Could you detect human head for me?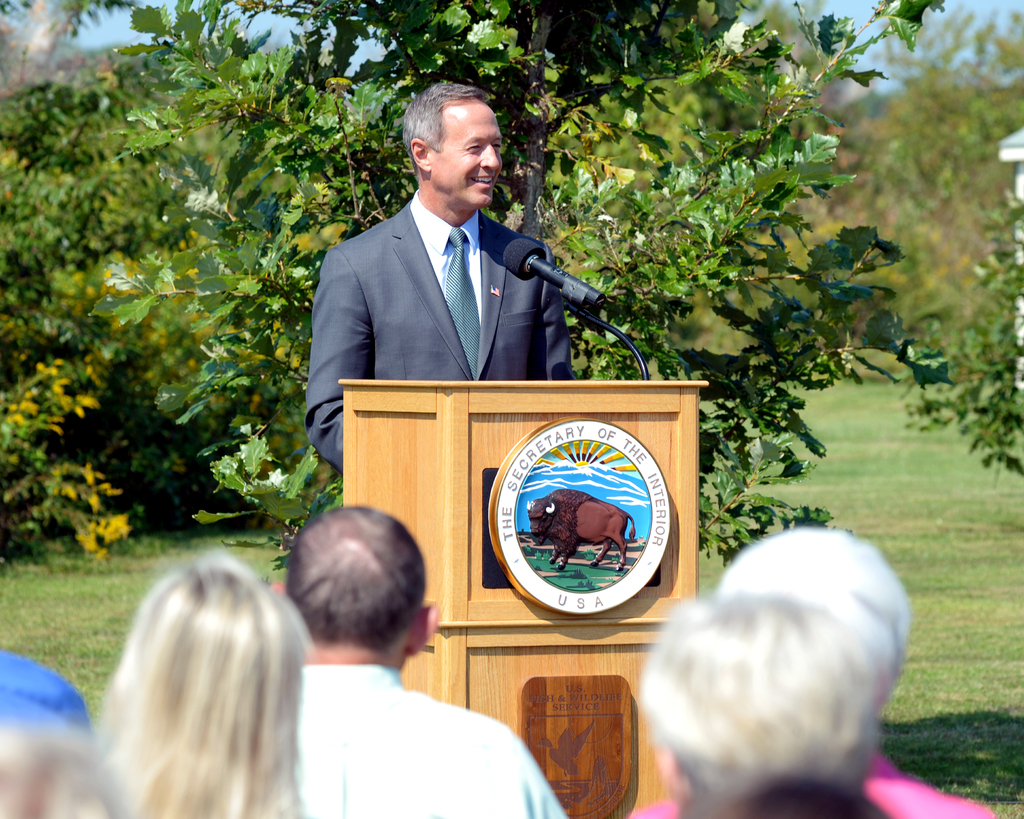
Detection result: select_region(127, 550, 308, 763).
